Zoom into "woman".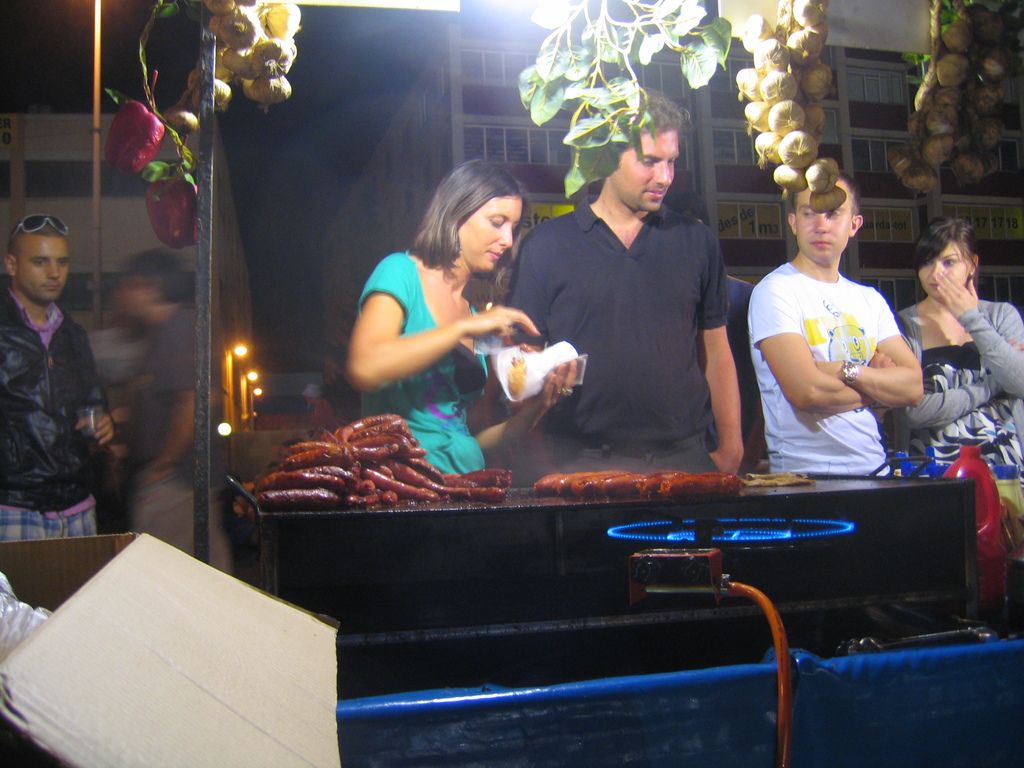
Zoom target: [left=897, top=214, right=1023, bottom=488].
